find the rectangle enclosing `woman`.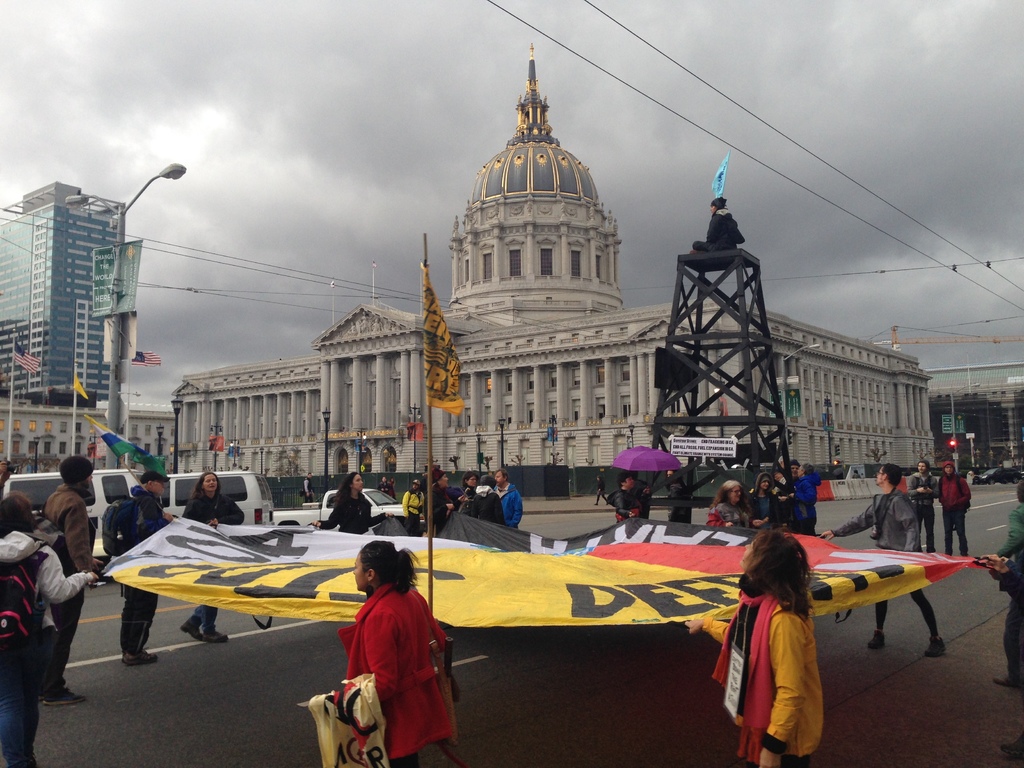
locate(592, 476, 608, 506).
